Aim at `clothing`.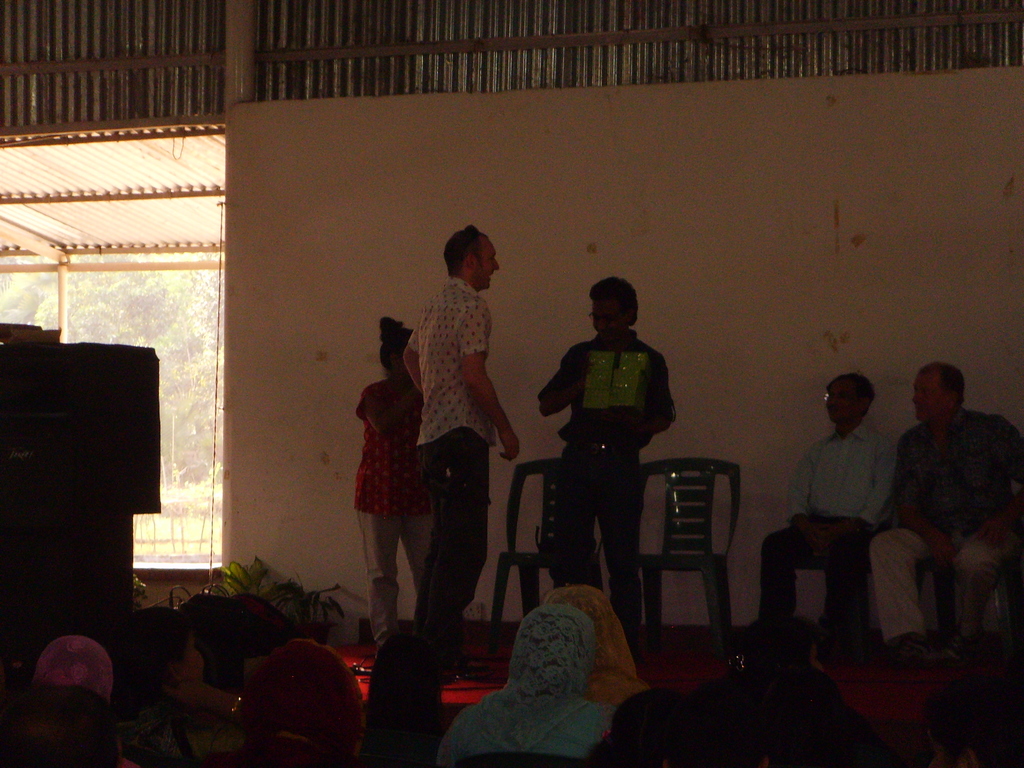
Aimed at pyautogui.locateOnScreen(753, 400, 909, 643).
